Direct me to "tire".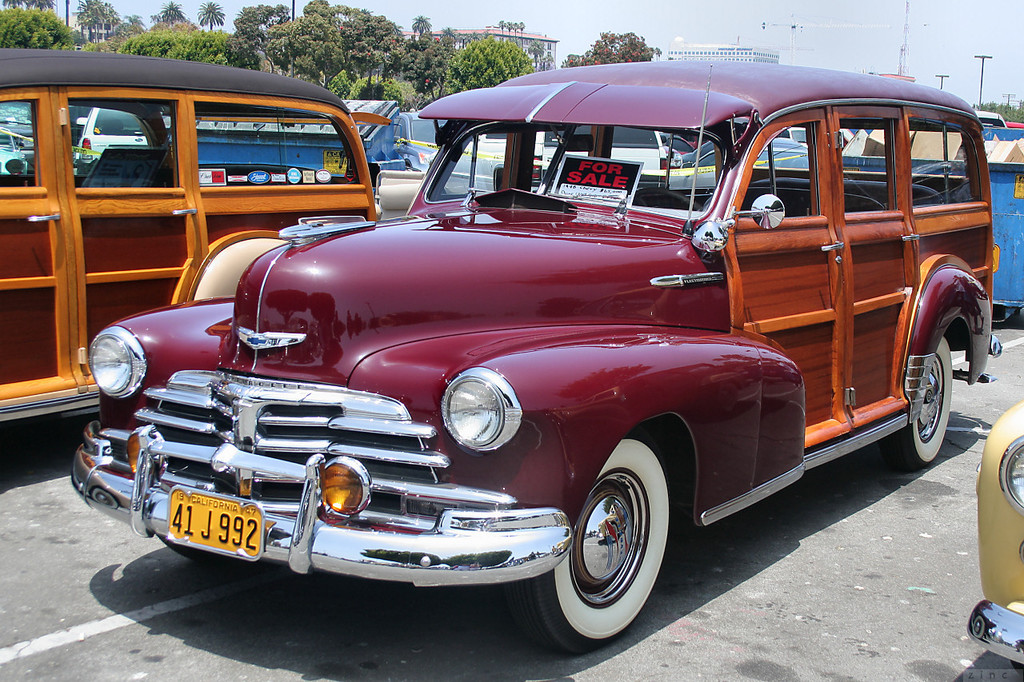
Direction: locate(562, 468, 661, 627).
